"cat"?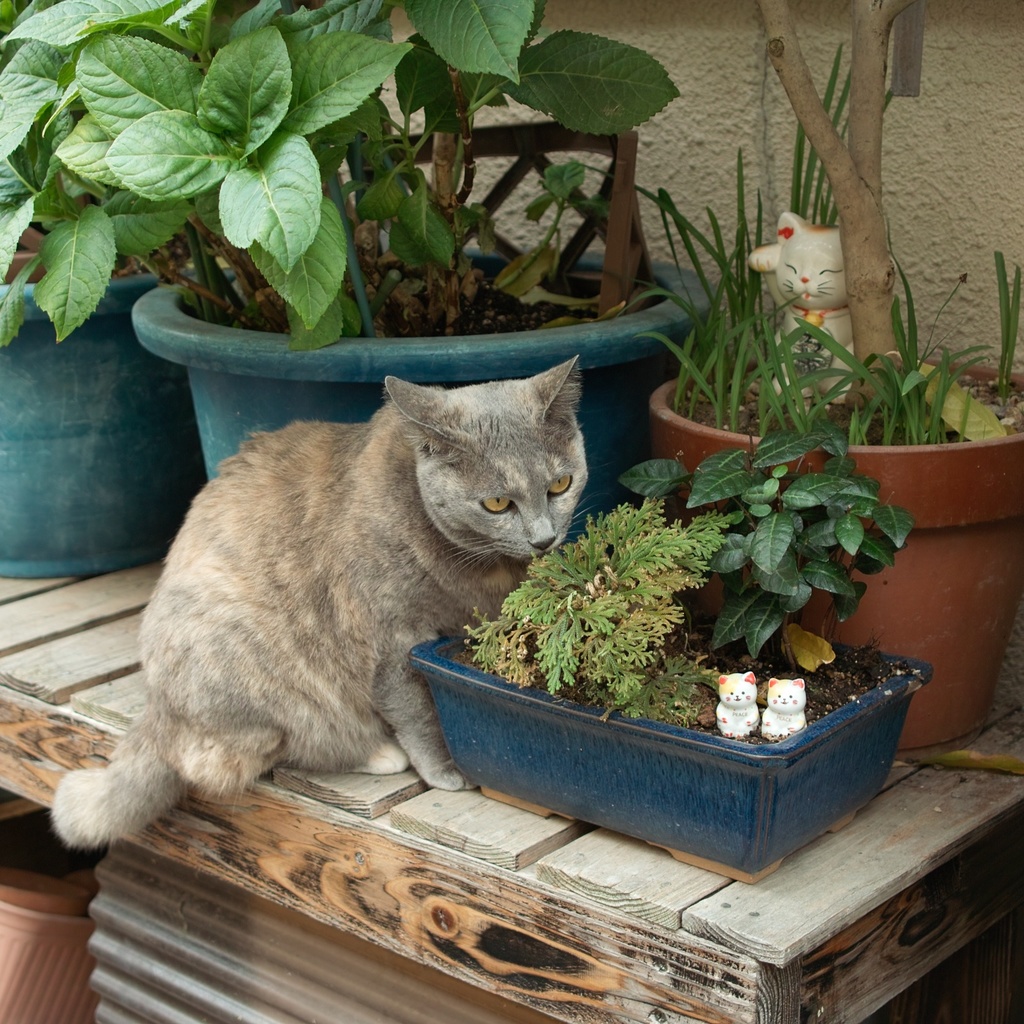
760 678 811 739
